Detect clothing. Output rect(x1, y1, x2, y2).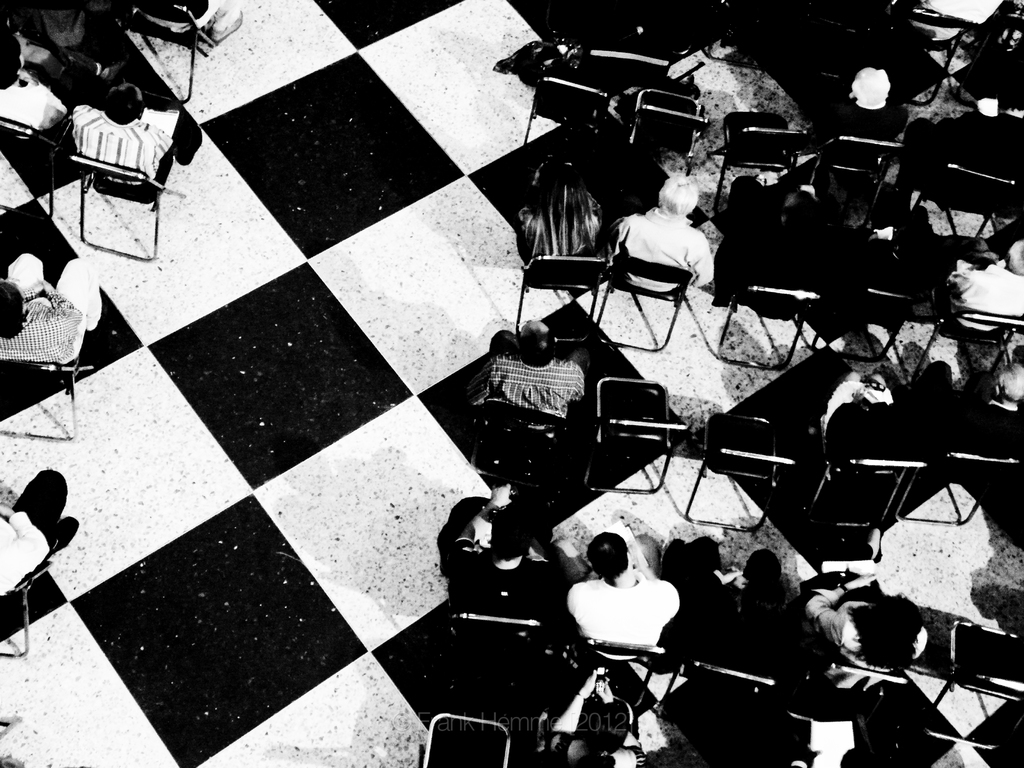
rect(811, 570, 932, 674).
